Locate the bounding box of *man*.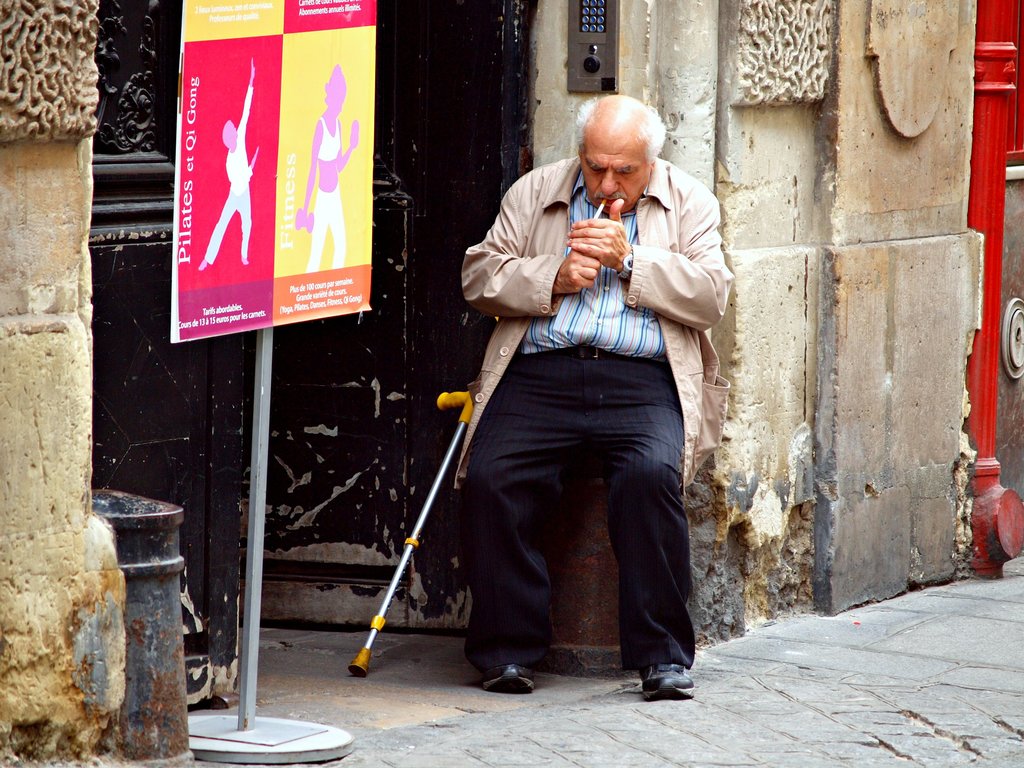
Bounding box: l=399, t=84, r=742, b=700.
